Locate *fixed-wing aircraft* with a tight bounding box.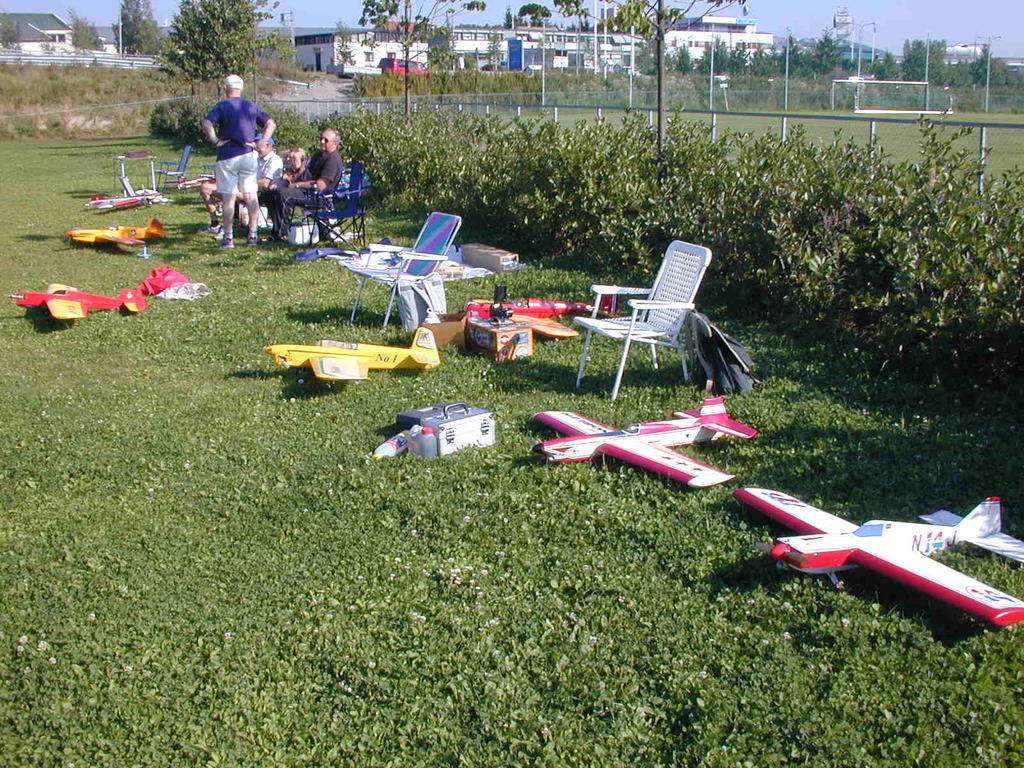
rect(263, 327, 445, 384).
